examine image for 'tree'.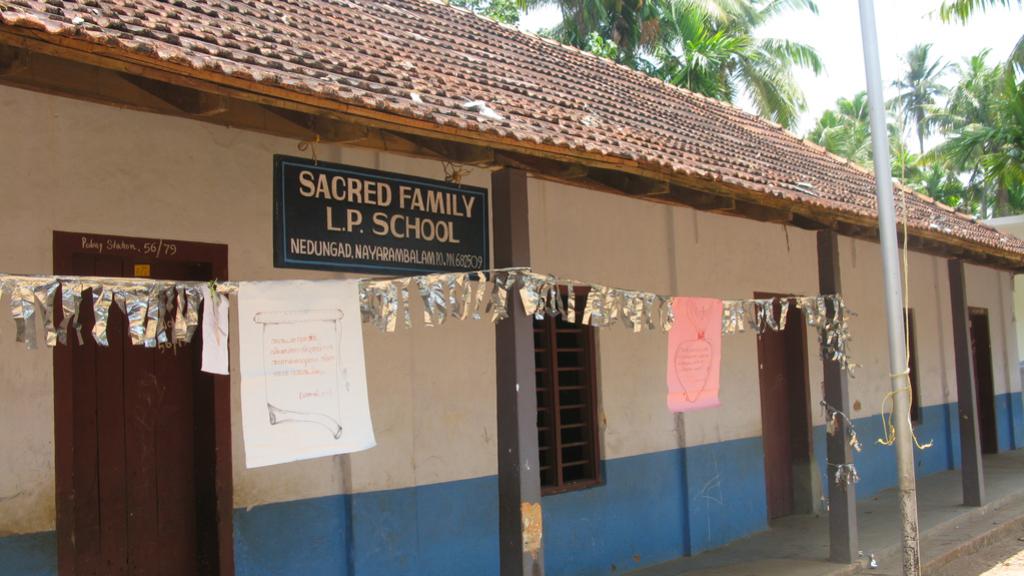
Examination result: crop(916, 42, 1018, 216).
